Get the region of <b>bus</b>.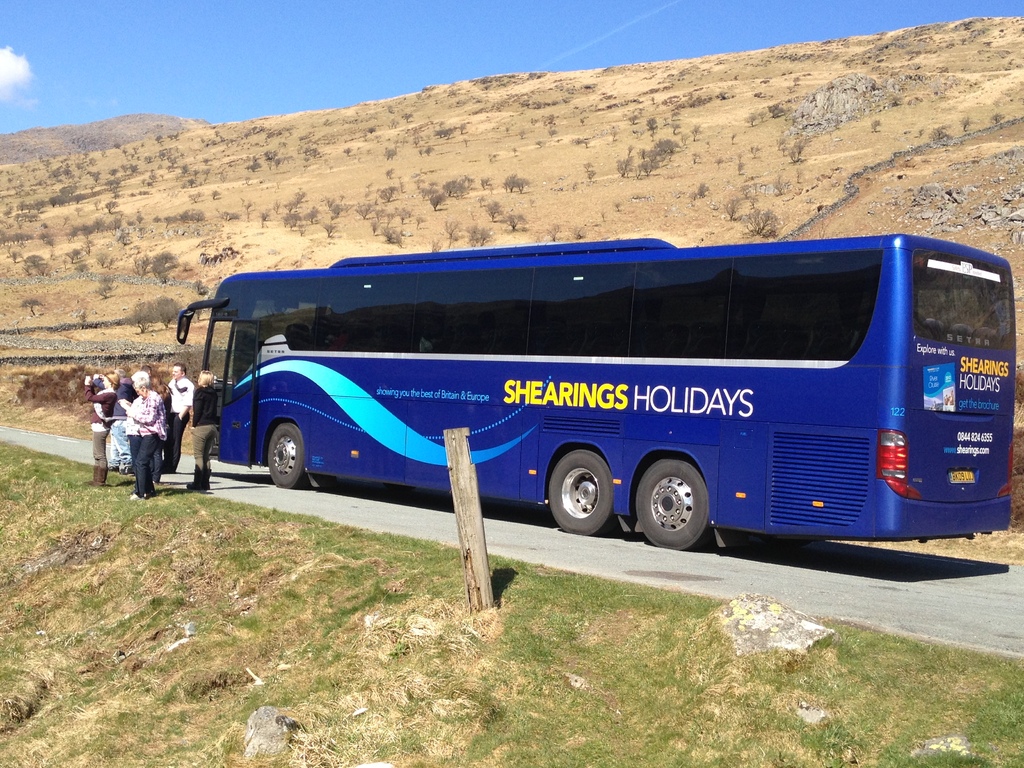
Rect(170, 227, 1014, 552).
